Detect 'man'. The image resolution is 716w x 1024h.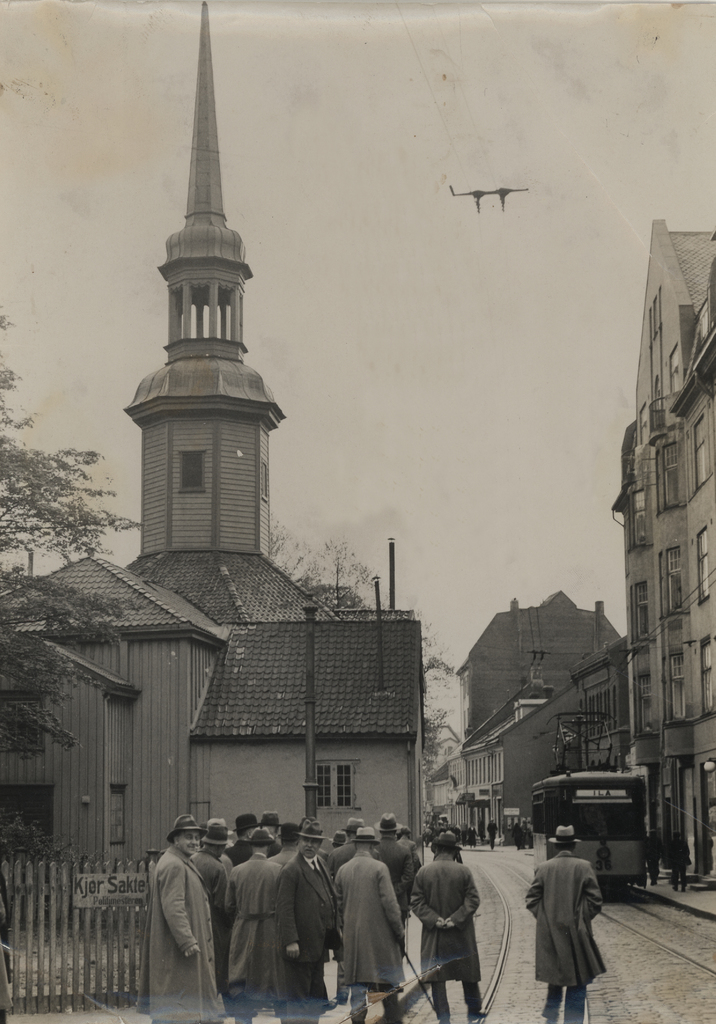
box=[252, 813, 278, 843].
